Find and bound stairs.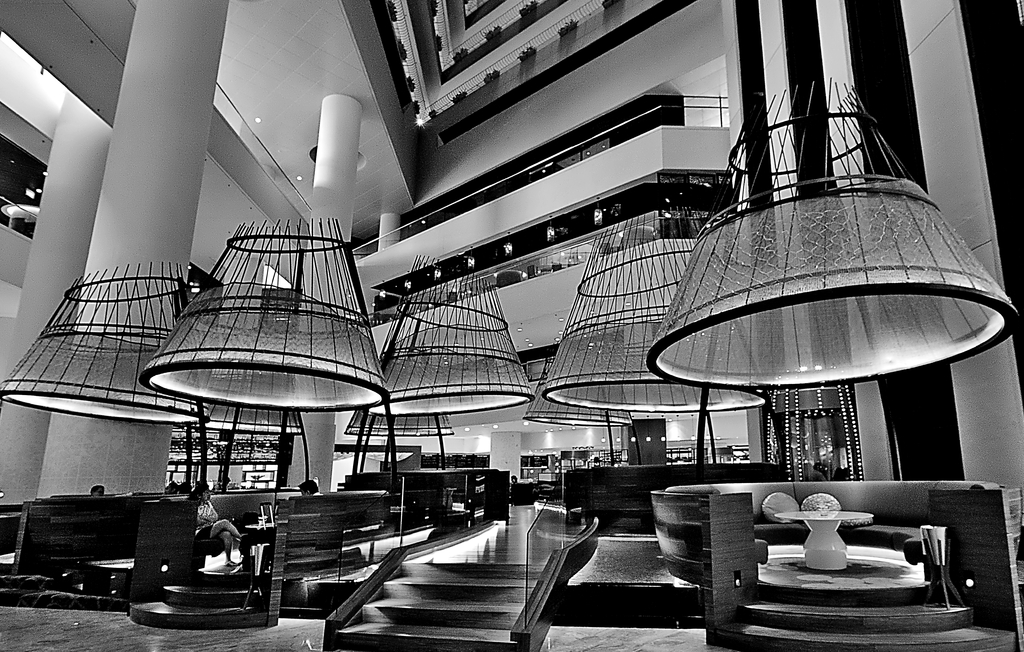
Bound: [left=0, top=560, right=129, bottom=611].
